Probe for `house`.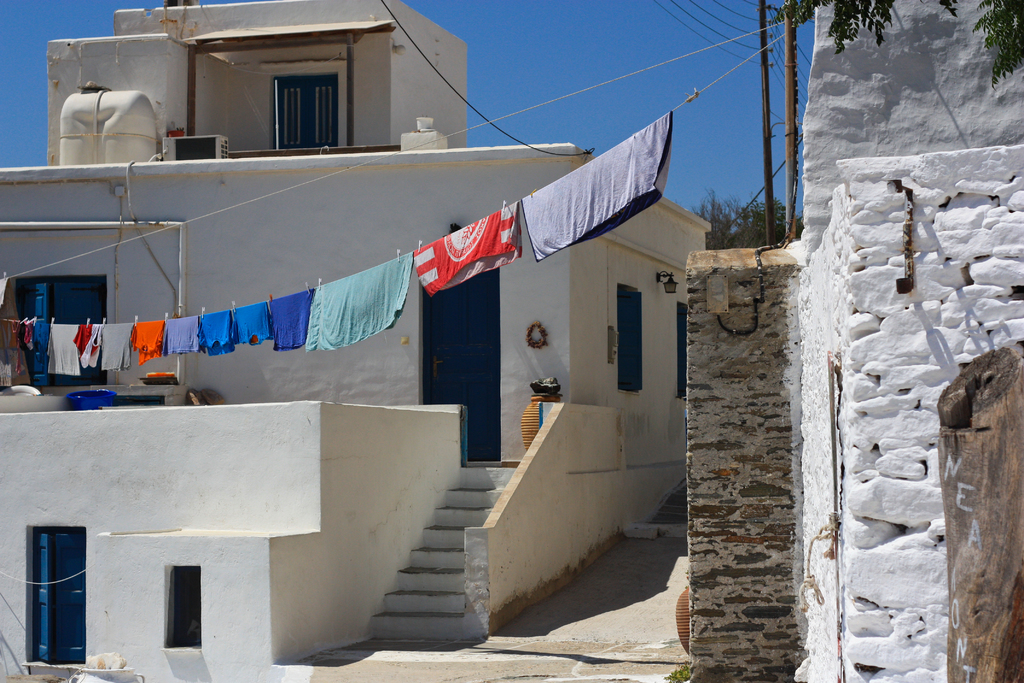
Probe result: 4 150 703 671.
